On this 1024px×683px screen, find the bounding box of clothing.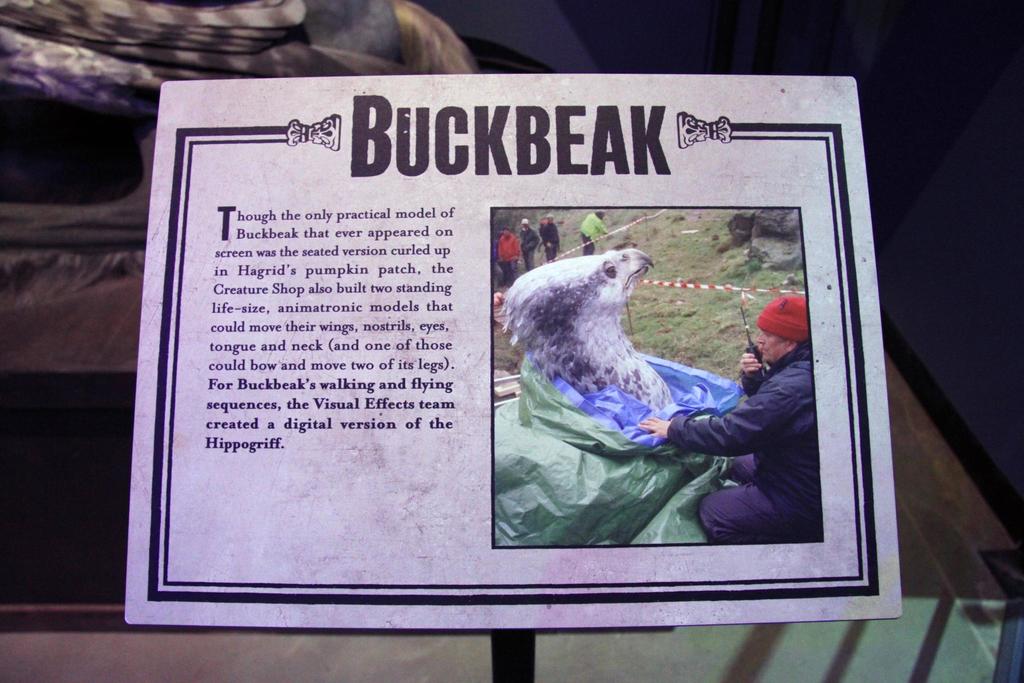
Bounding box: (x1=502, y1=235, x2=519, y2=280).
